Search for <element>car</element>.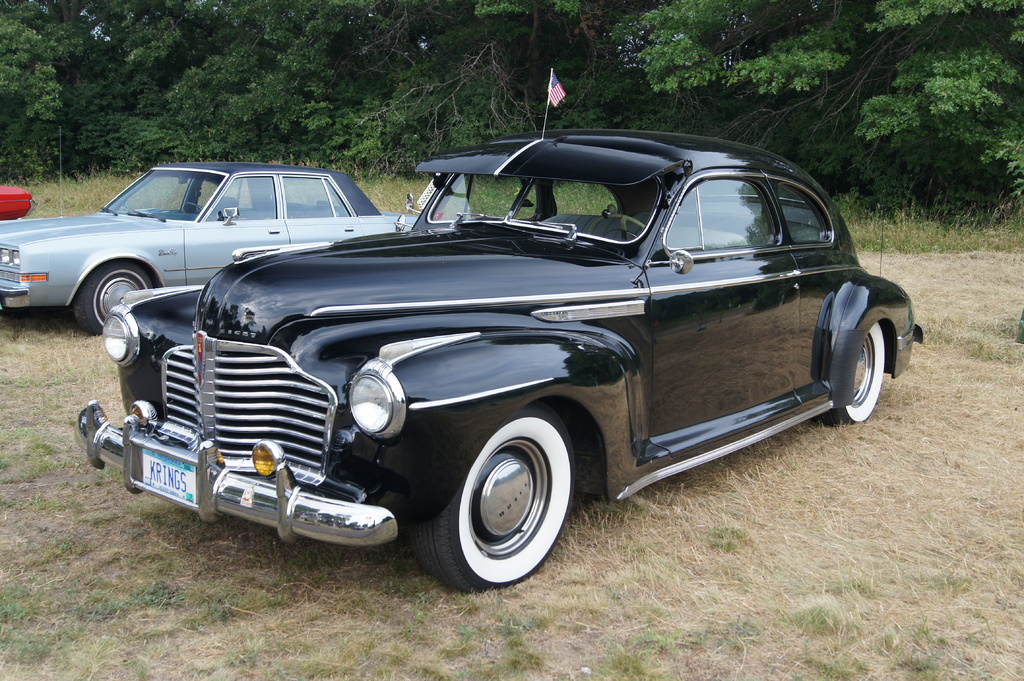
Found at 83, 145, 909, 586.
